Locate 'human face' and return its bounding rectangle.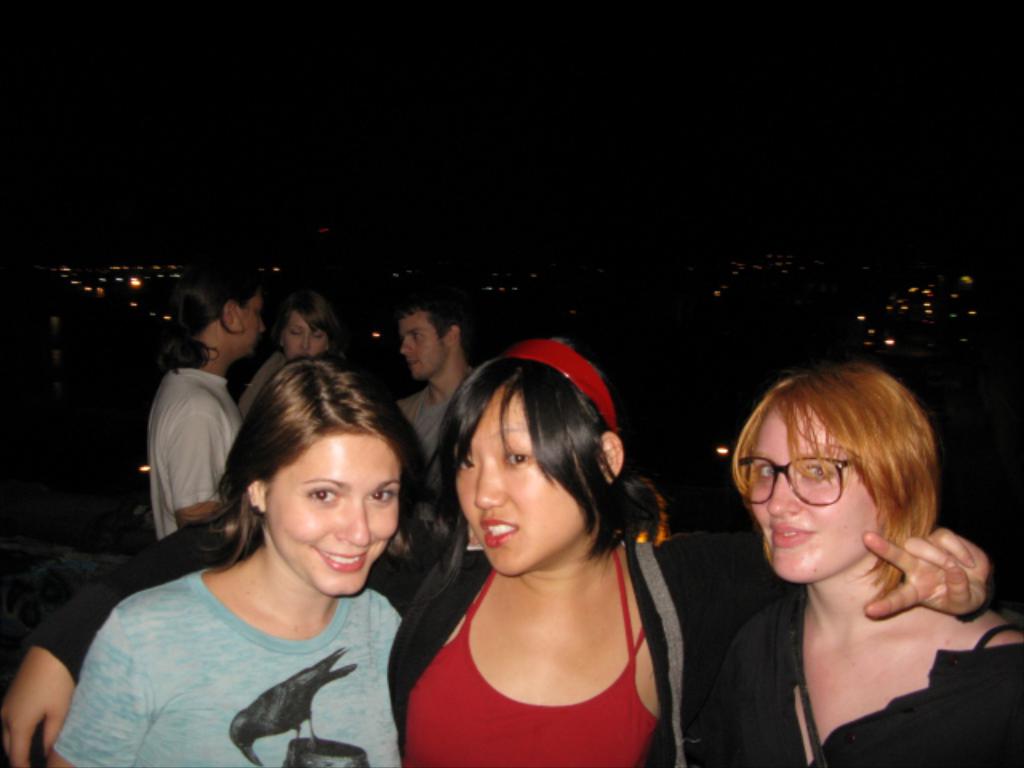
242,293,266,352.
